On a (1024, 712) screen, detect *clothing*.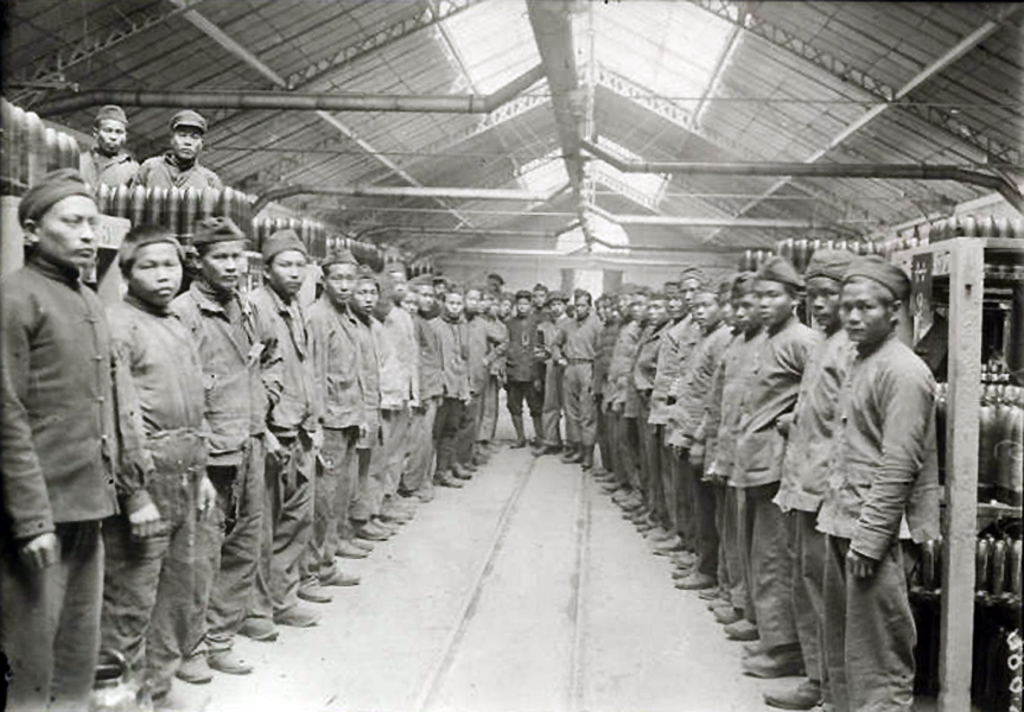
box=[720, 318, 826, 640].
